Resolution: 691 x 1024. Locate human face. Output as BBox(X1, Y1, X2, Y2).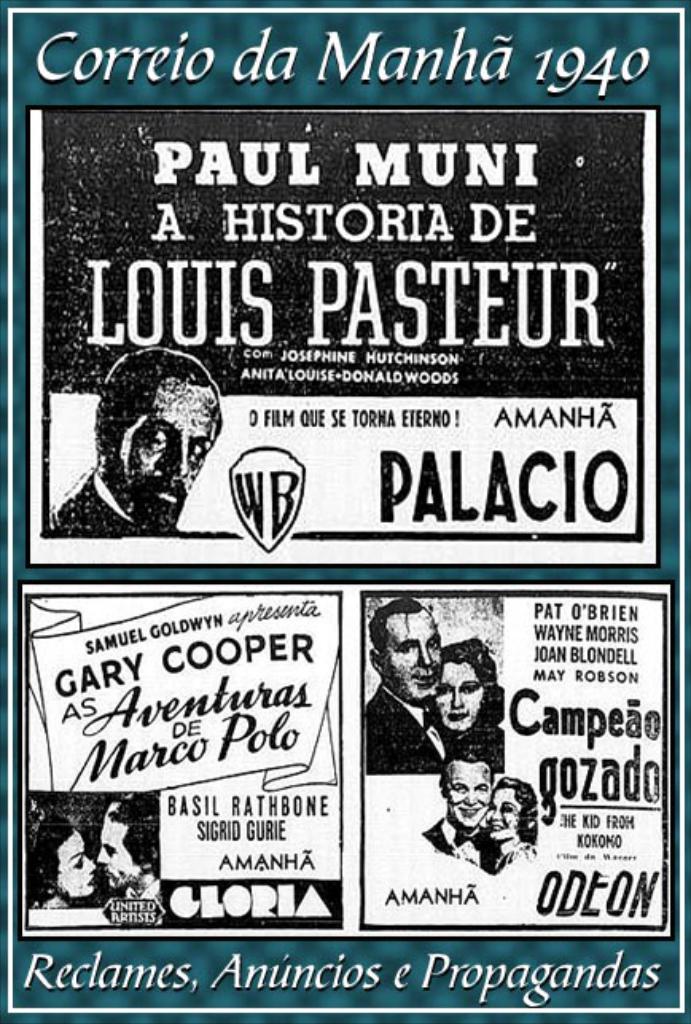
BBox(99, 820, 139, 893).
